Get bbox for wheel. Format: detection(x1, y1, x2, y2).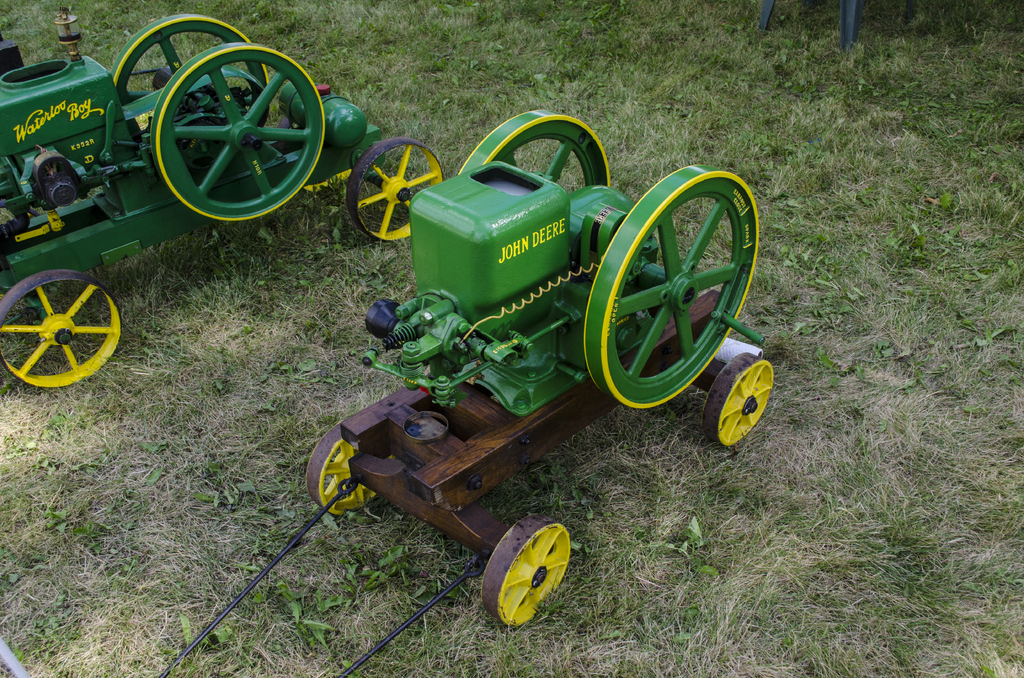
detection(701, 354, 774, 447).
